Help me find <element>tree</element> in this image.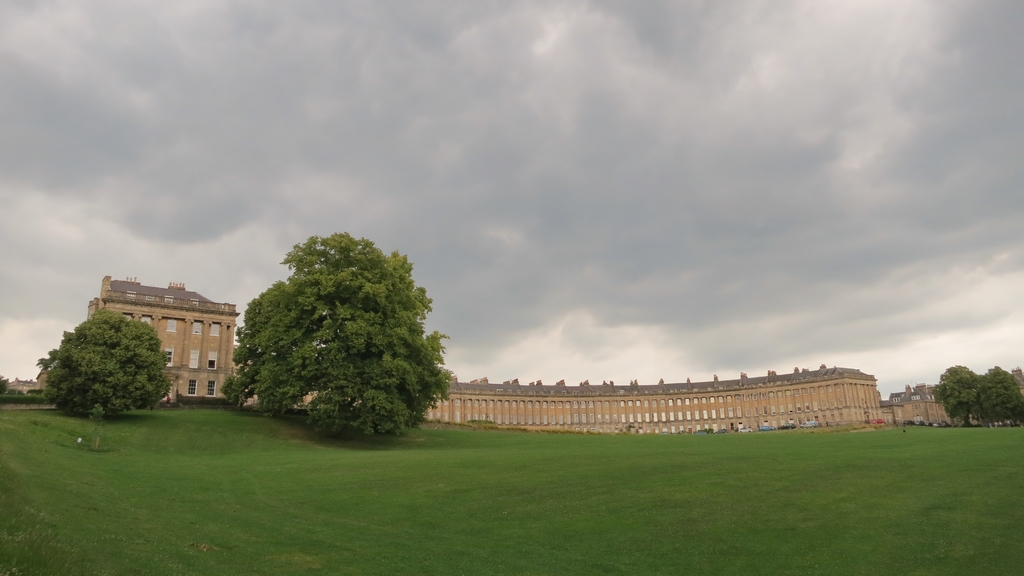
Found it: <region>214, 220, 450, 435</region>.
